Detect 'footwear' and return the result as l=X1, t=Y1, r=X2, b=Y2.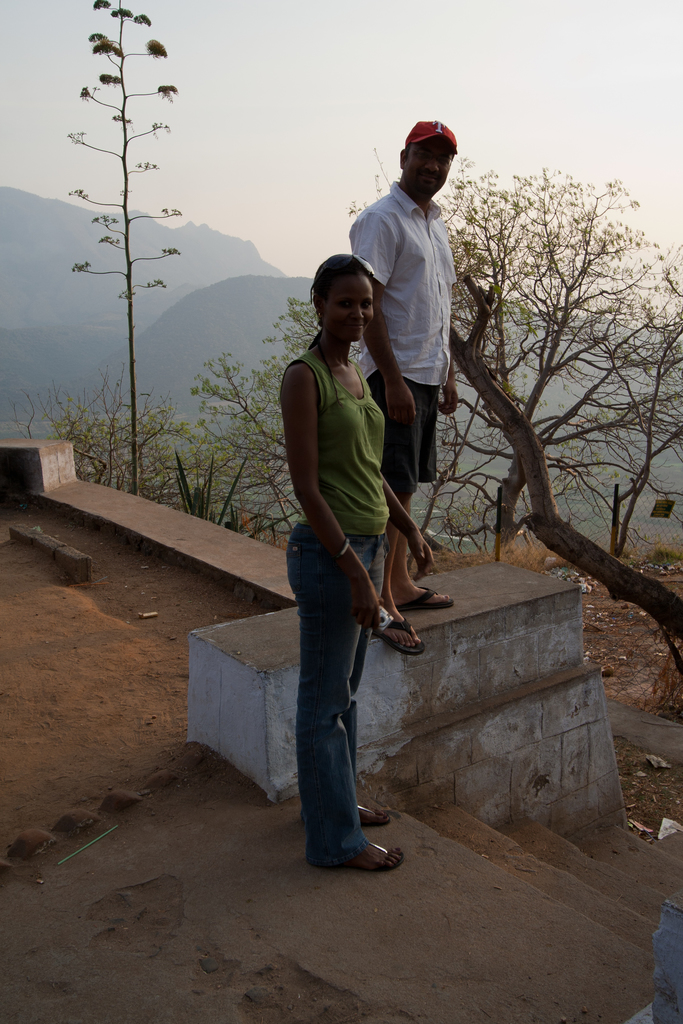
l=309, t=820, r=386, b=882.
